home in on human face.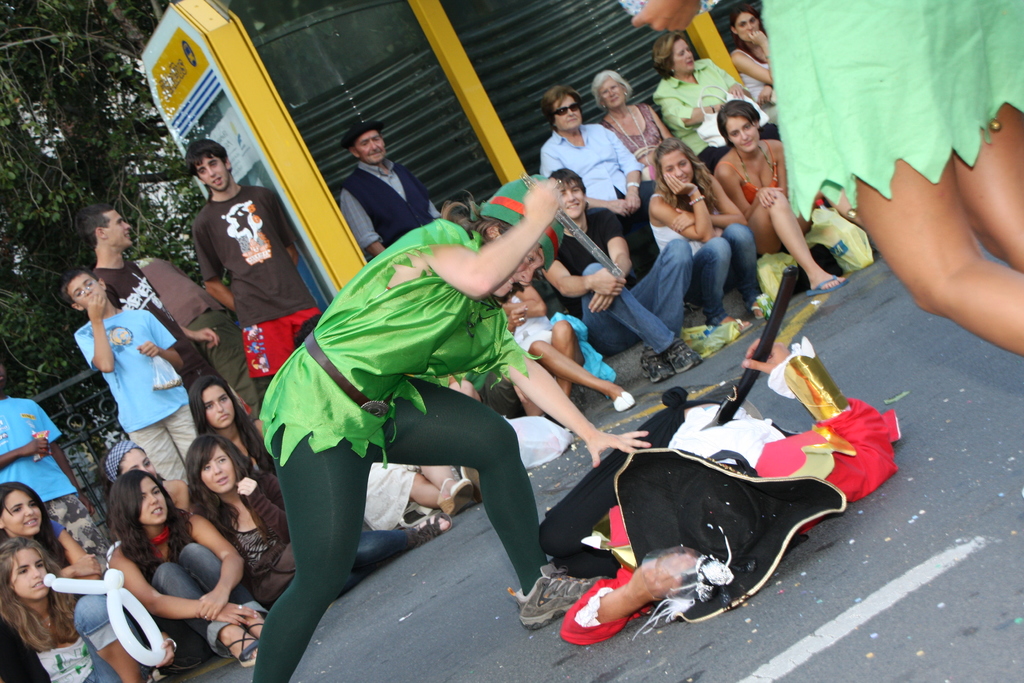
Homed in at box=[660, 154, 692, 184].
